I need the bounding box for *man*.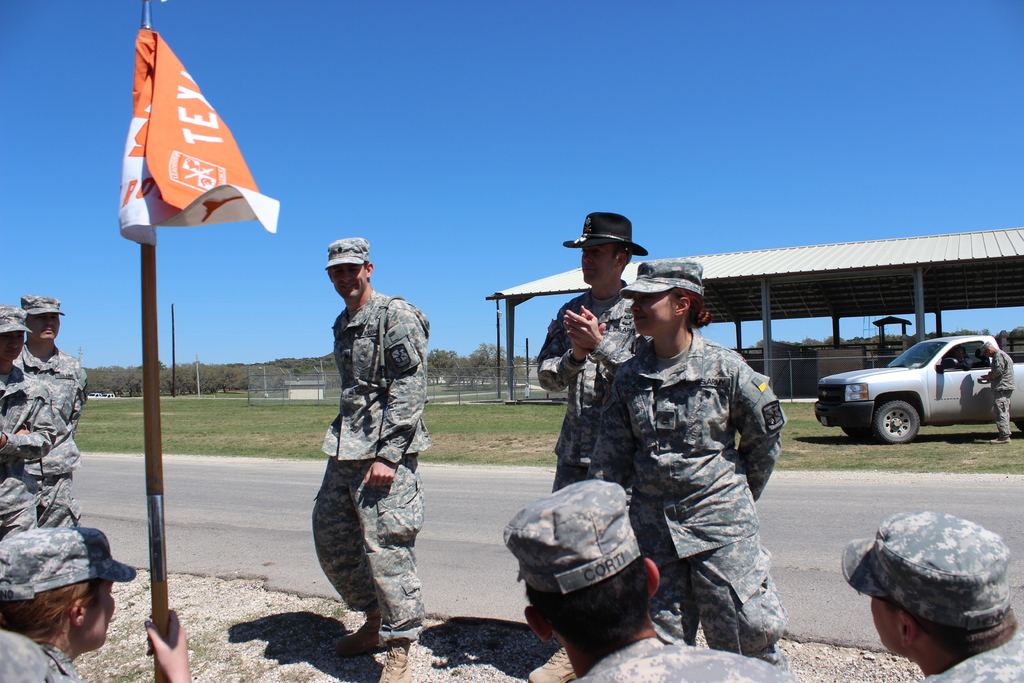
Here it is: box(504, 465, 818, 682).
